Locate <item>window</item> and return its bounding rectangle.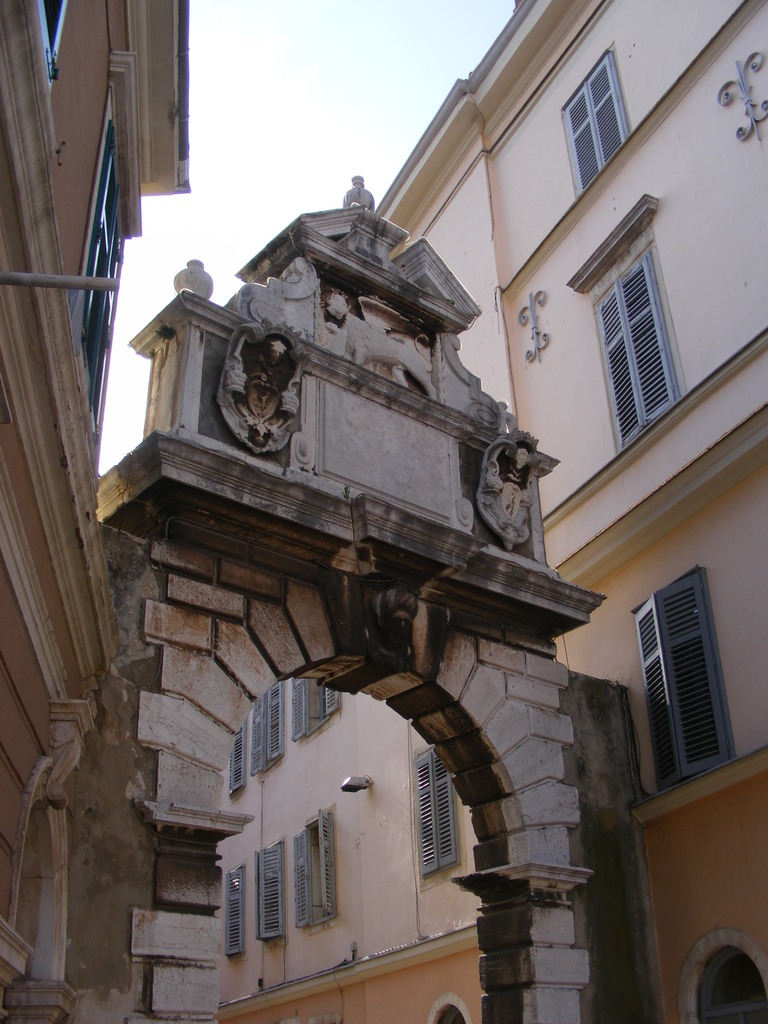
locate(77, 115, 134, 402).
